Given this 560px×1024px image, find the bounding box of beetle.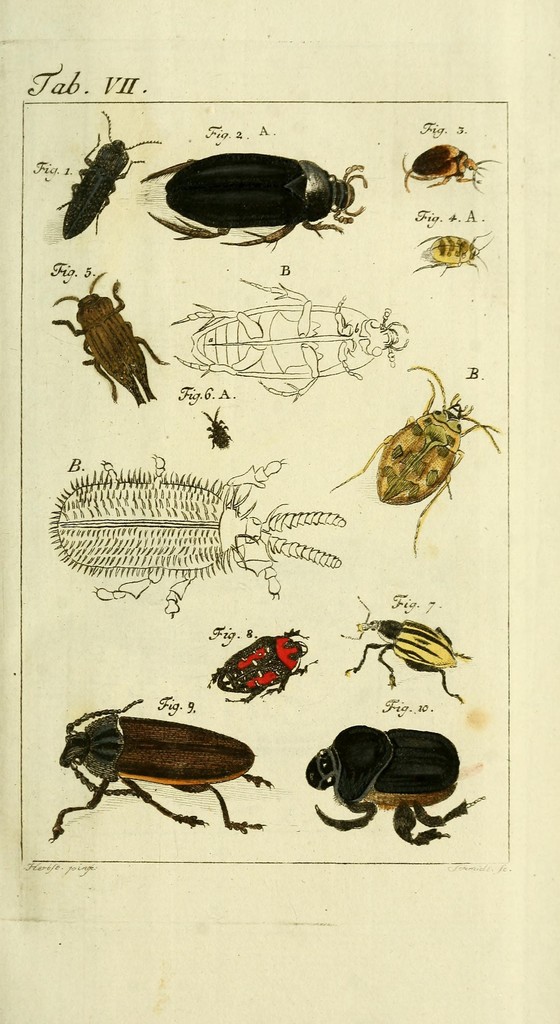
(187, 278, 405, 405).
